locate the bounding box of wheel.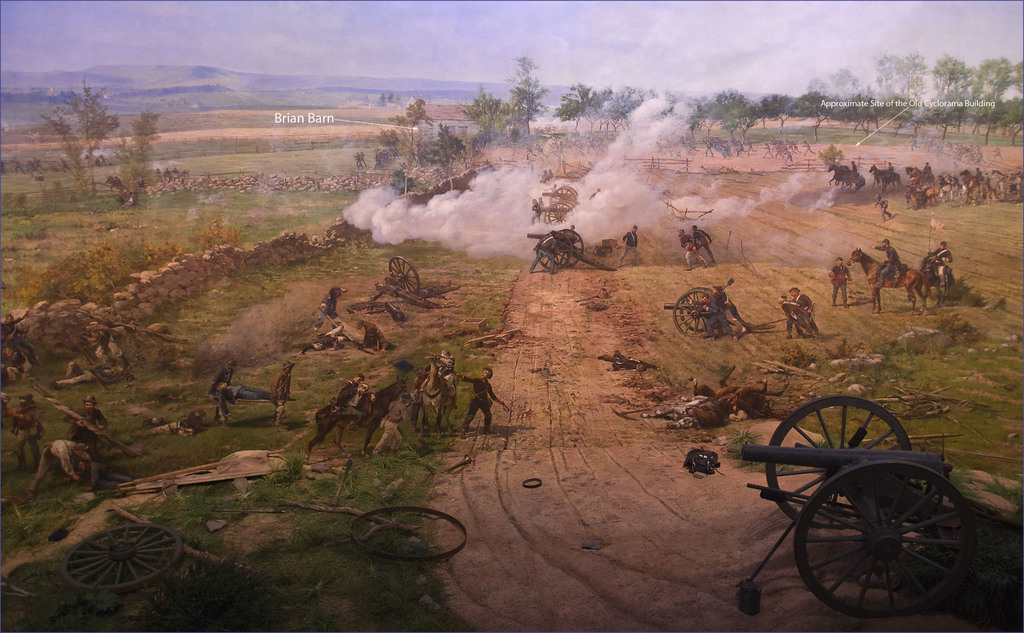
Bounding box: (left=349, top=299, right=384, bottom=314).
